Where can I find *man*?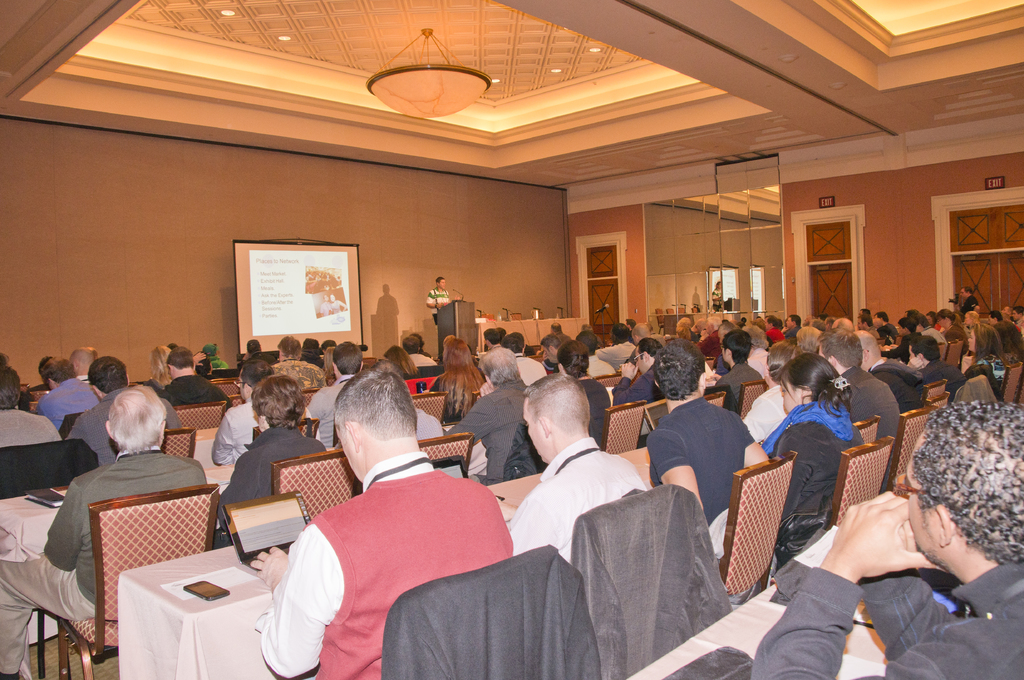
You can find it at detection(424, 277, 452, 322).
